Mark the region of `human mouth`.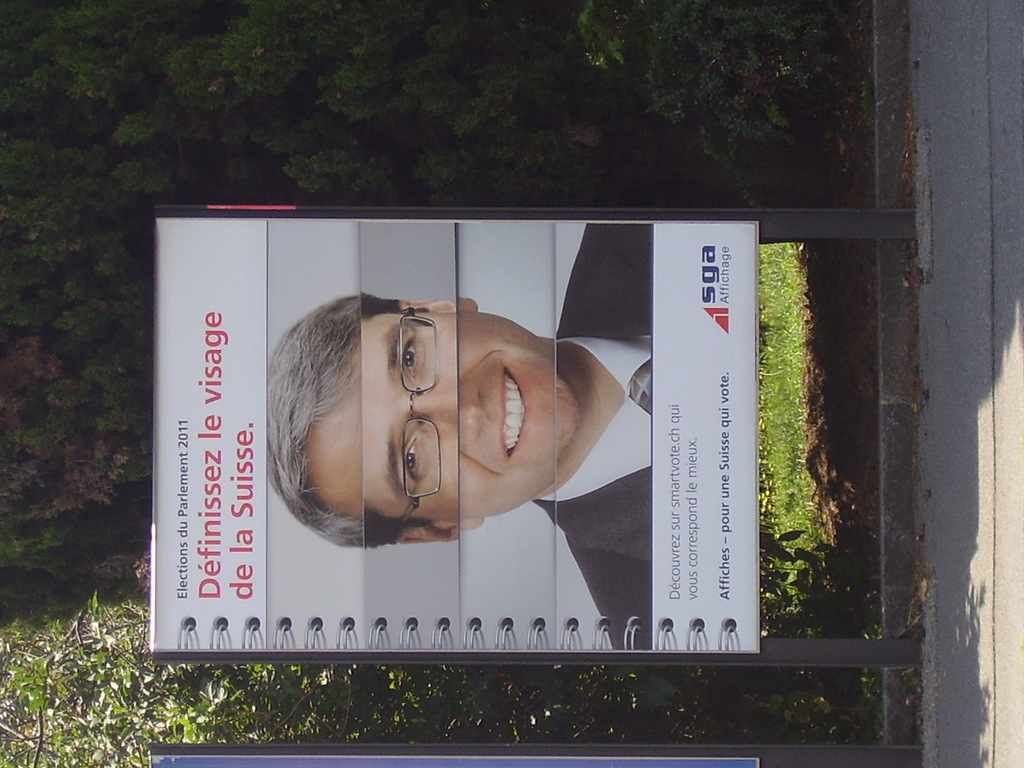
Region: box=[502, 364, 530, 455].
